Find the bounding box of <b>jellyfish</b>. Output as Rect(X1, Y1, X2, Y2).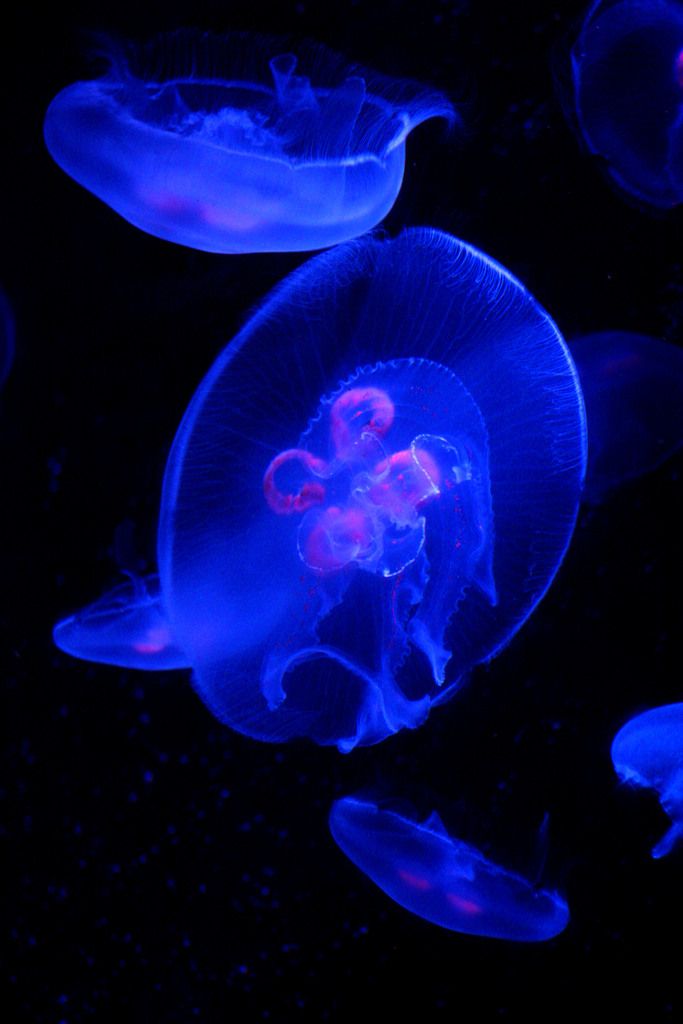
Rect(37, 44, 461, 248).
